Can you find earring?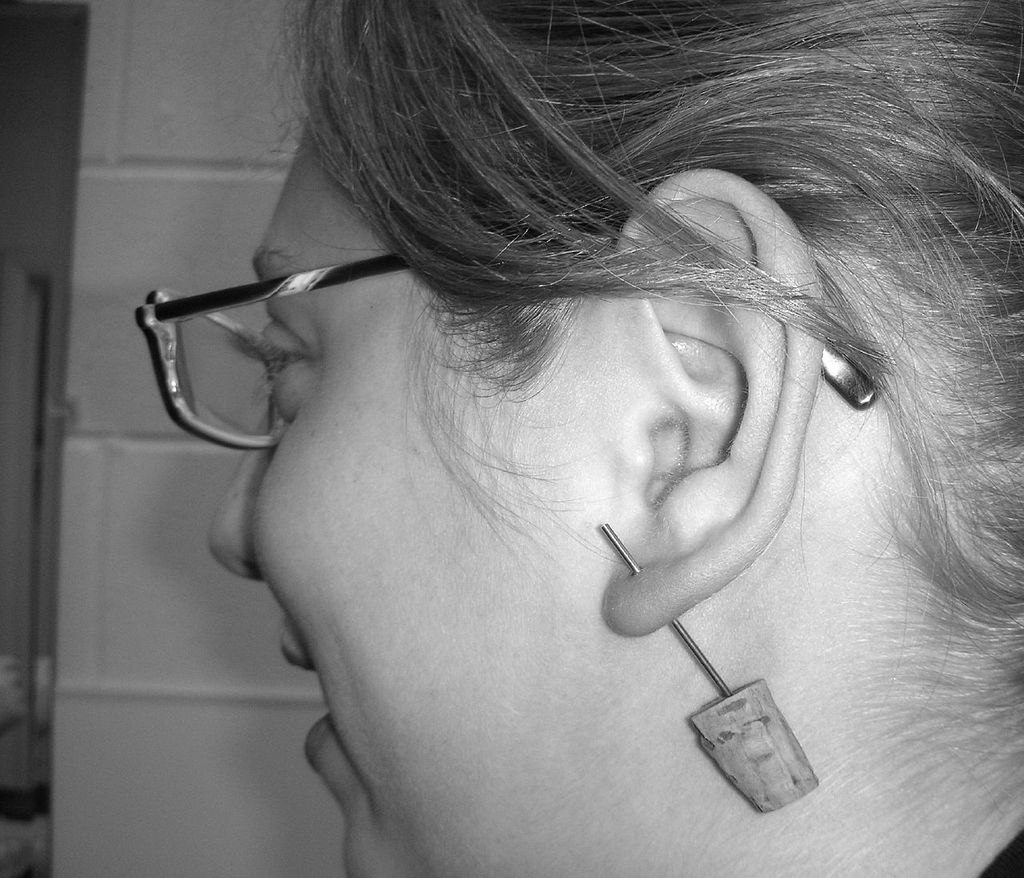
Yes, bounding box: {"left": 601, "top": 519, "right": 823, "bottom": 821}.
